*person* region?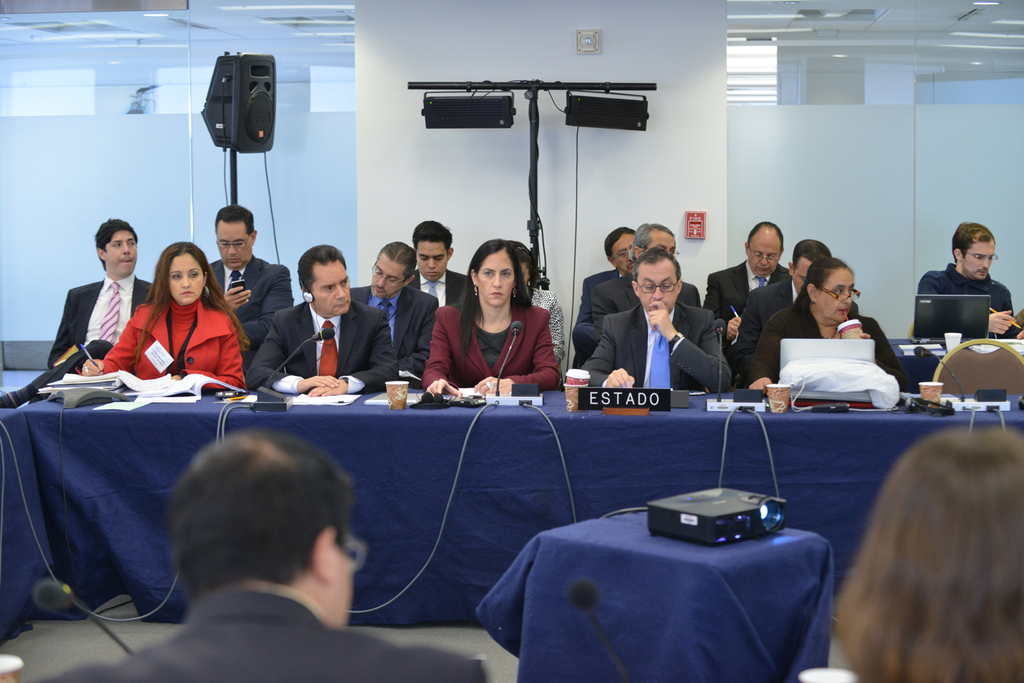
[584, 216, 706, 357]
